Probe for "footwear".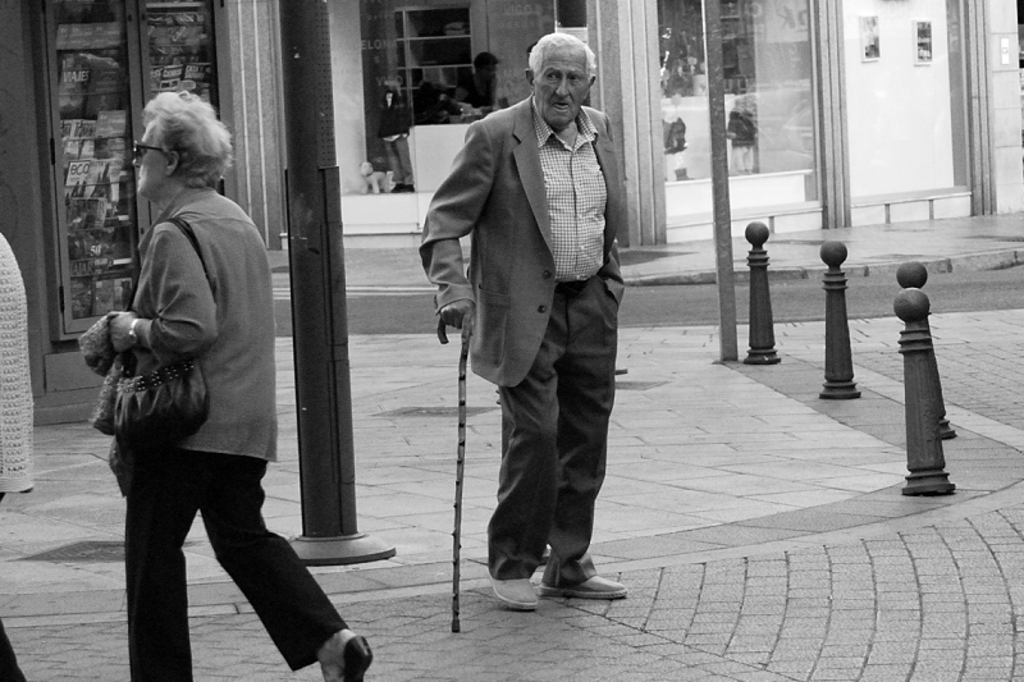
Probe result: 534 553 622 609.
